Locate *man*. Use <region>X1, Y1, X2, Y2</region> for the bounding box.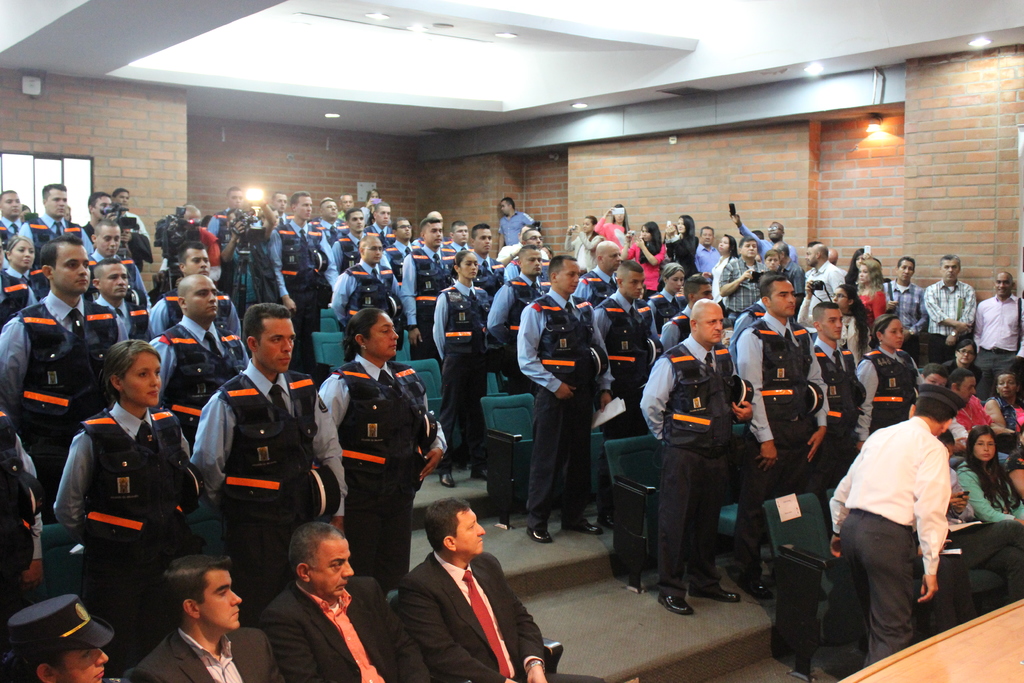
<region>193, 299, 339, 548</region>.
